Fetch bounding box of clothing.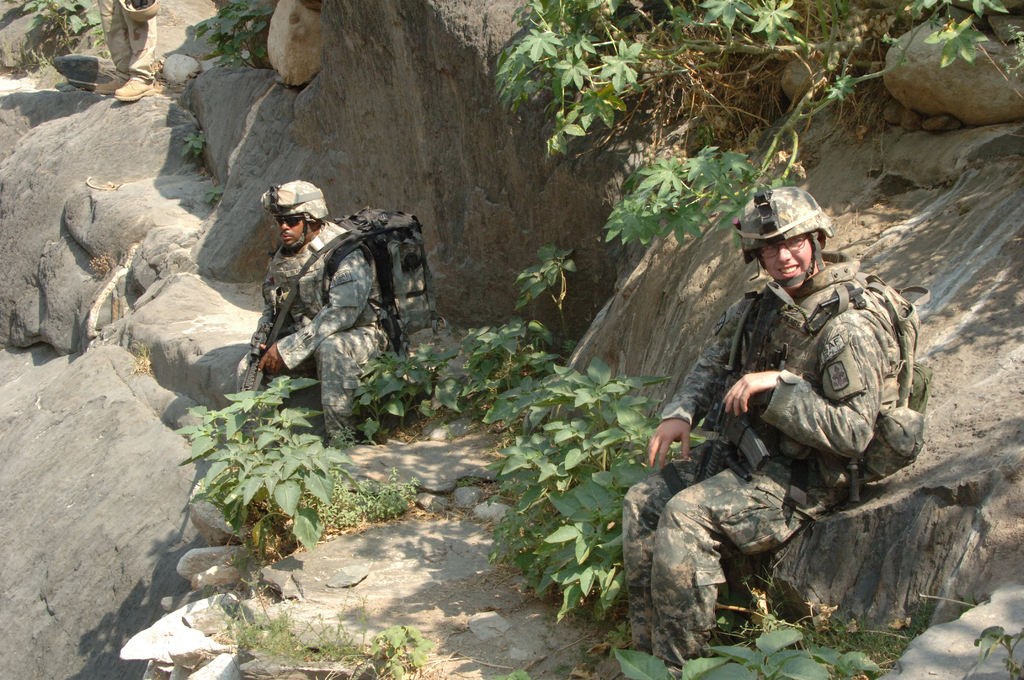
Bbox: [left=616, top=261, right=900, bottom=664].
